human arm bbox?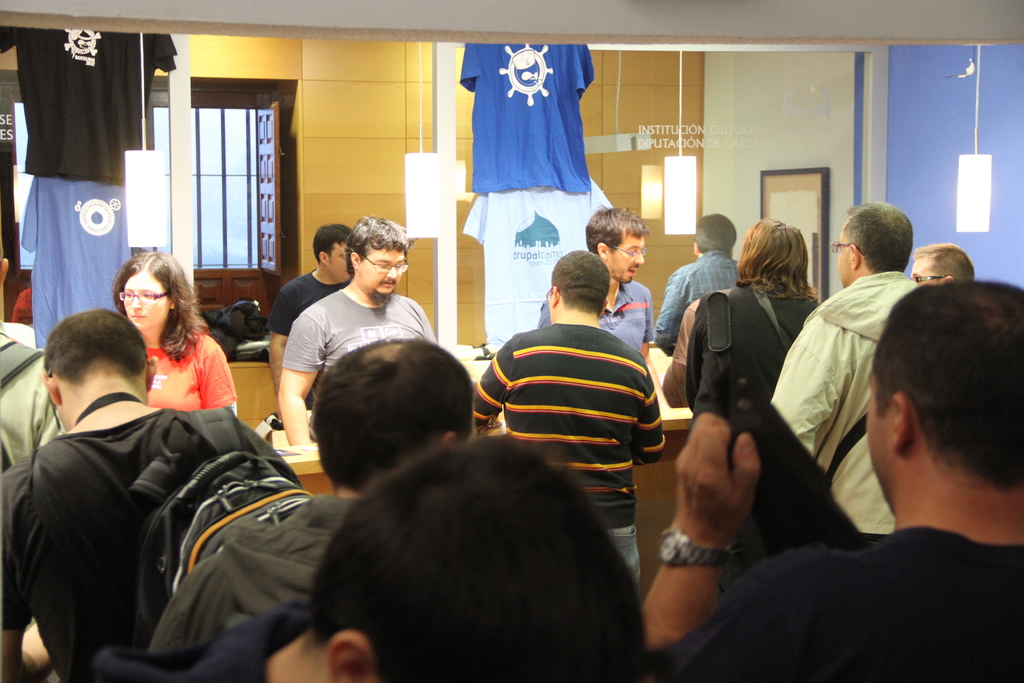
left=420, top=299, right=440, bottom=346
